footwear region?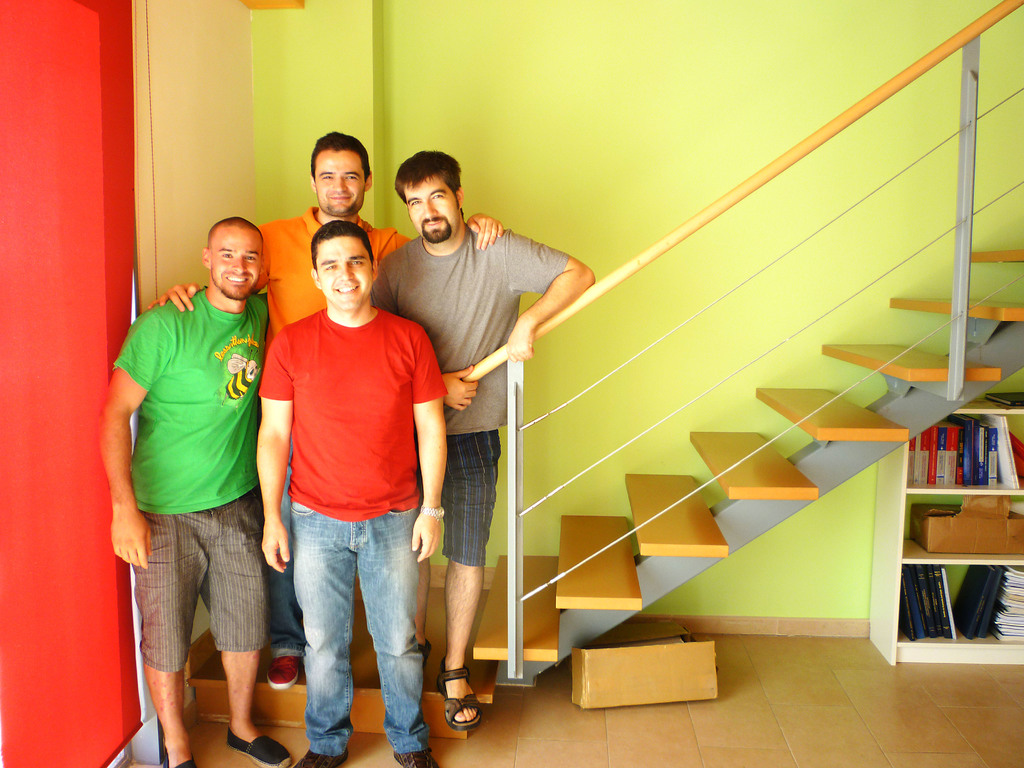
{"left": 264, "top": 657, "right": 298, "bottom": 688}
